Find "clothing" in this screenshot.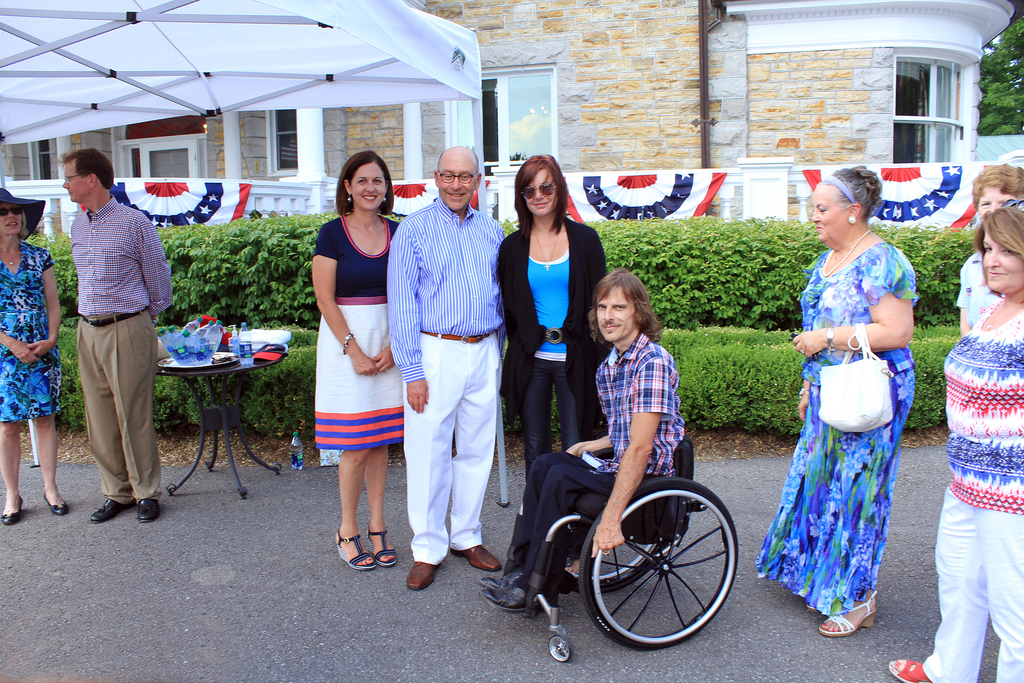
The bounding box for "clothing" is x1=500, y1=212, x2=610, y2=470.
